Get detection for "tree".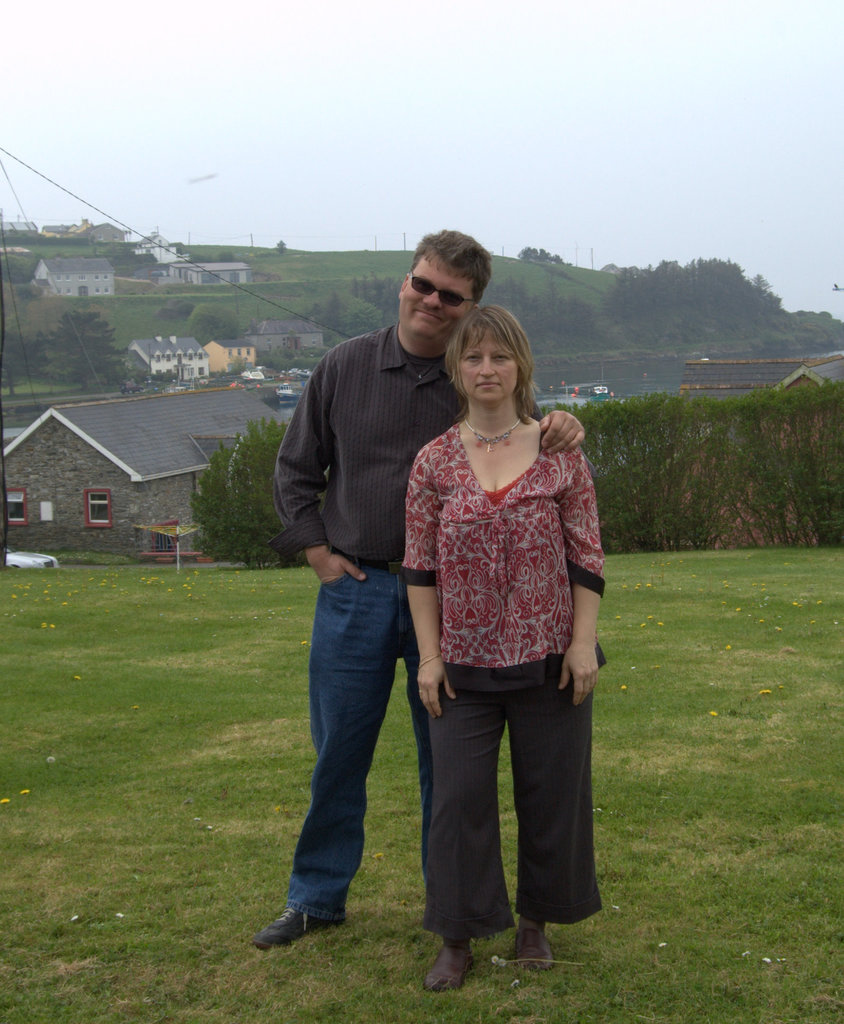
Detection: <bbox>32, 307, 130, 394</bbox>.
